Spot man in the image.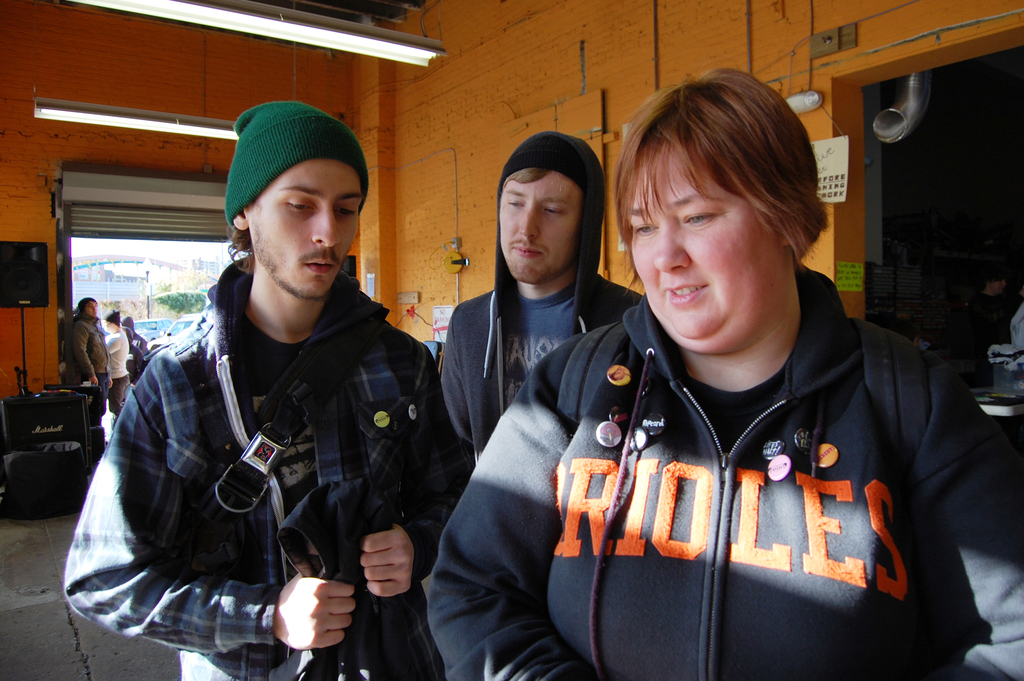
man found at box(101, 309, 130, 422).
